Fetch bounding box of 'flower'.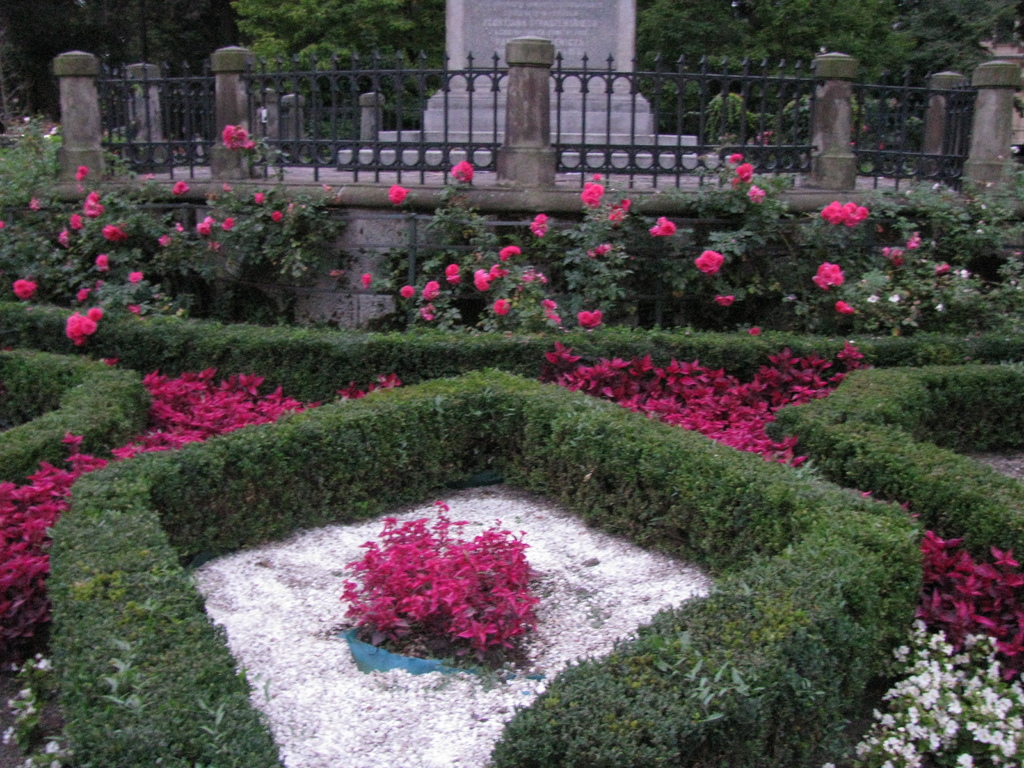
Bbox: BBox(172, 220, 188, 236).
